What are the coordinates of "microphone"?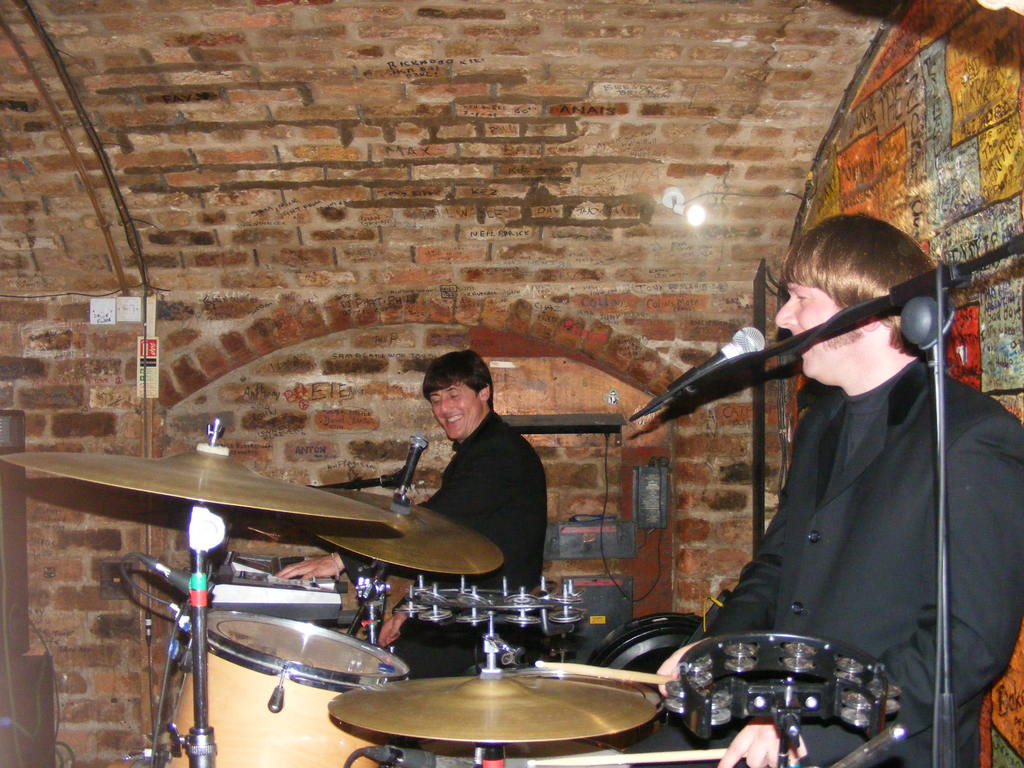
x1=630 y1=324 x2=768 y2=422.
